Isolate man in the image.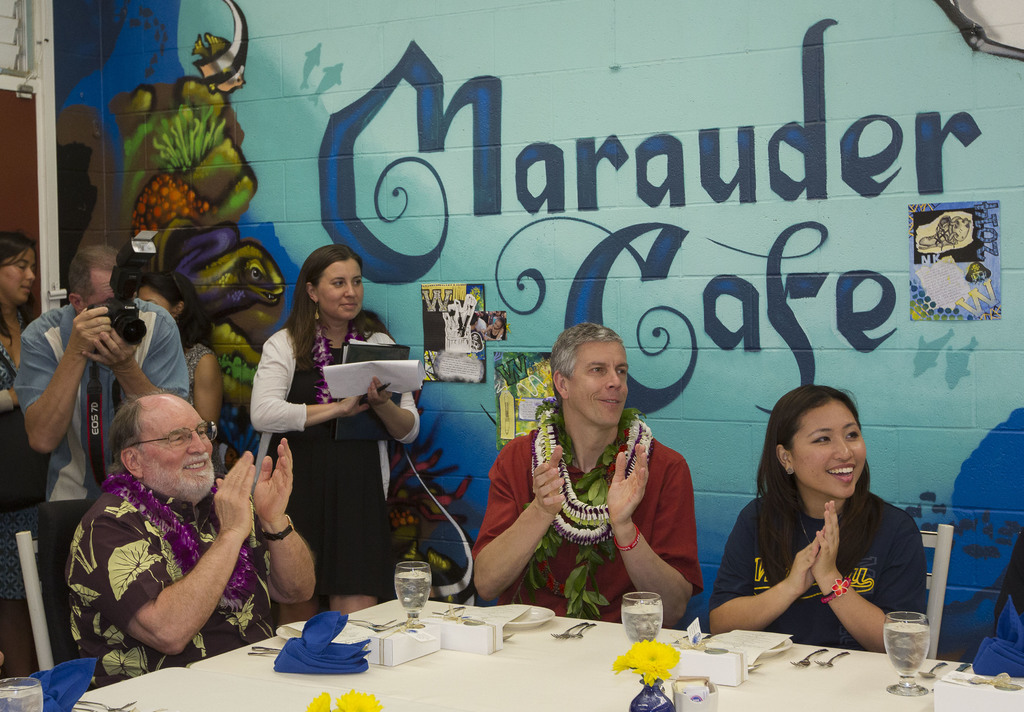
Isolated region: 470/324/701/631.
